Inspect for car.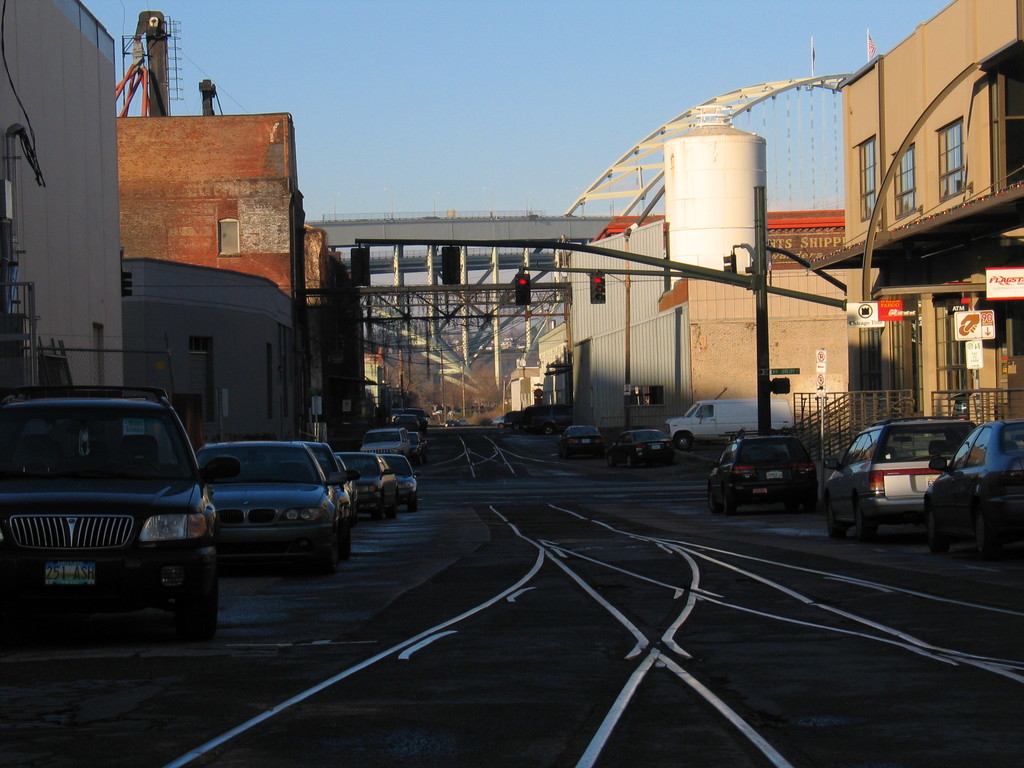
Inspection: [554, 417, 609, 463].
